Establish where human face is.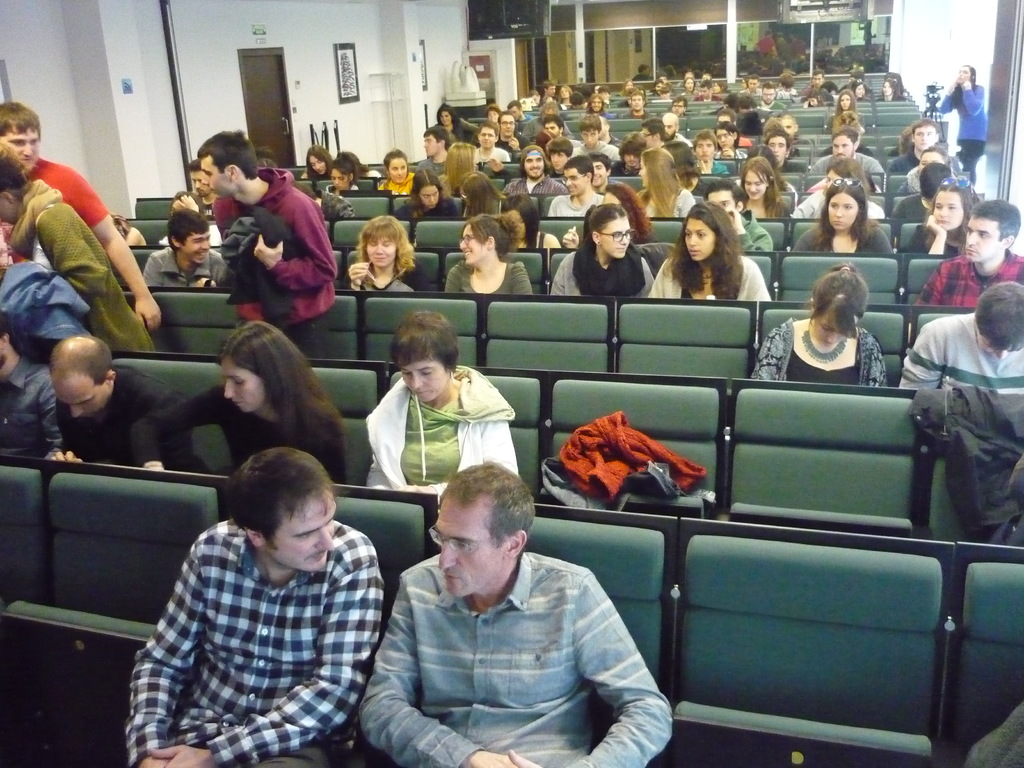
Established at [527, 148, 541, 175].
